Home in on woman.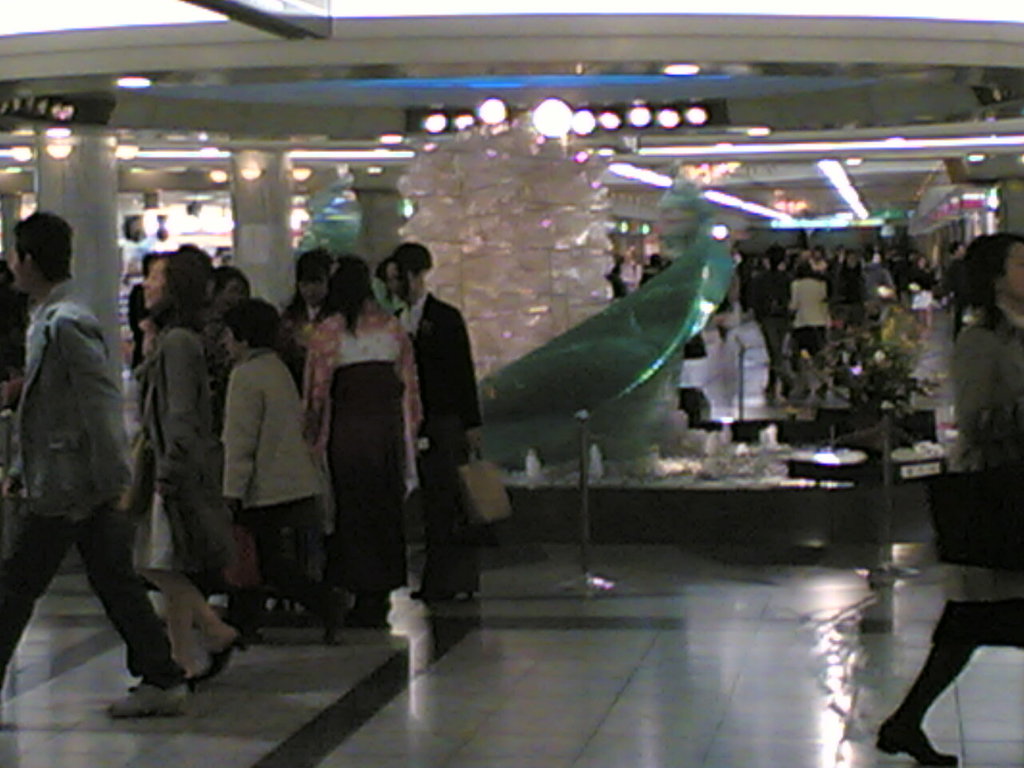
Homed in at detection(223, 299, 332, 642).
